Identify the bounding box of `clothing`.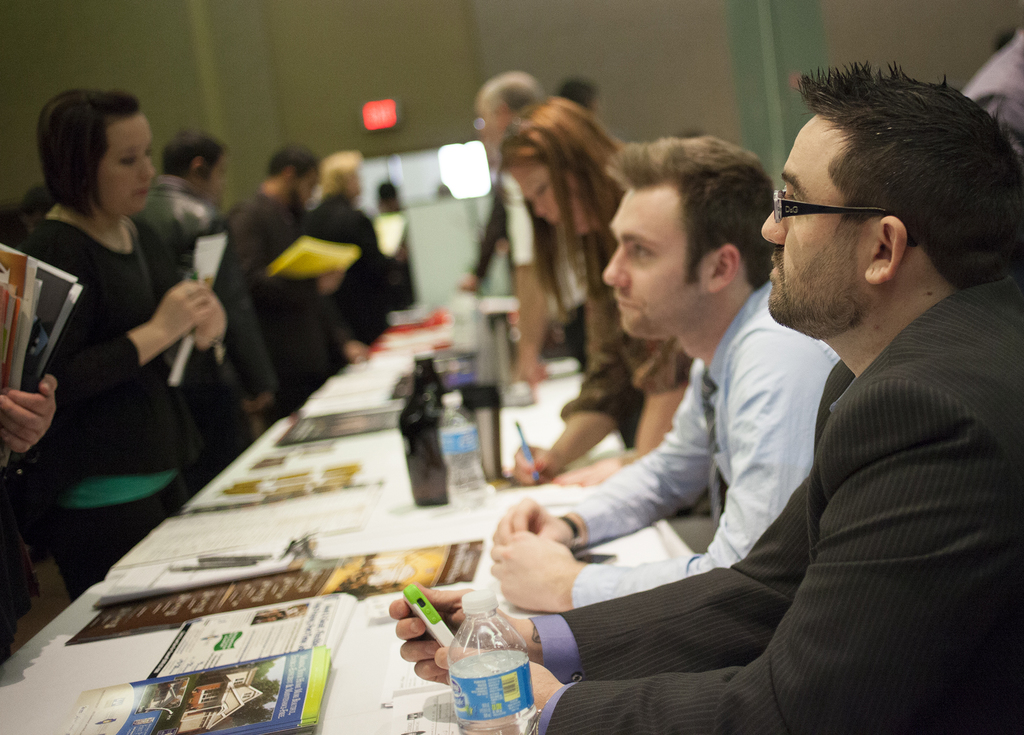
box=[244, 200, 358, 396].
